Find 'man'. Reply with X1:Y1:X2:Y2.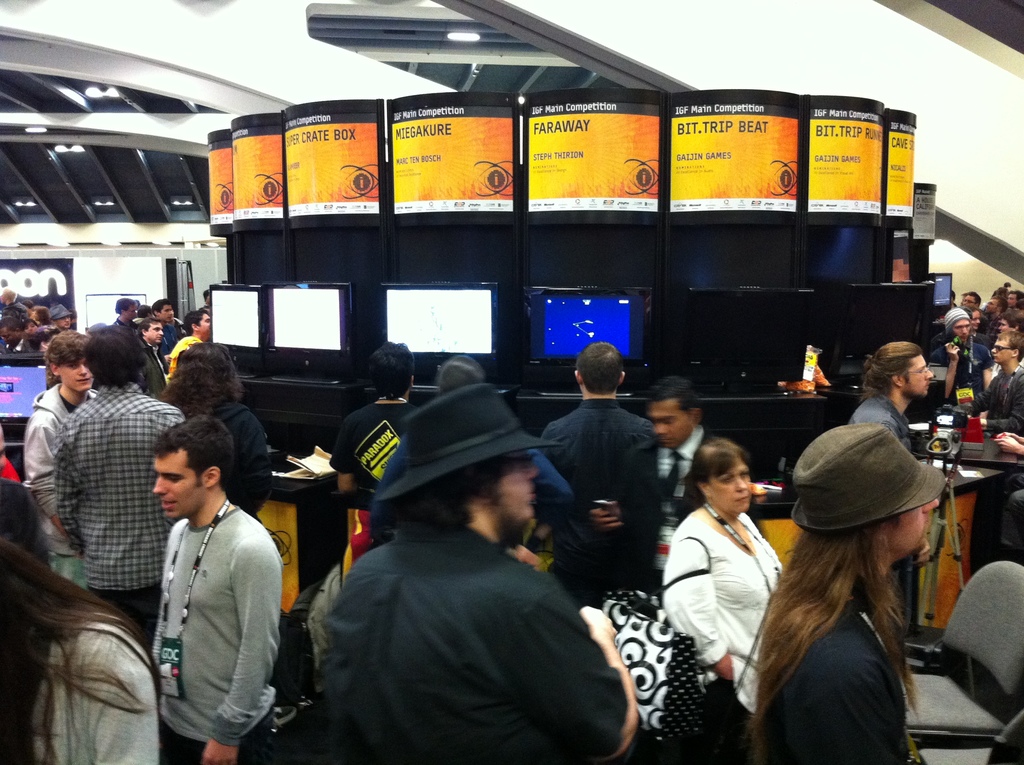
128:399:284:757.
